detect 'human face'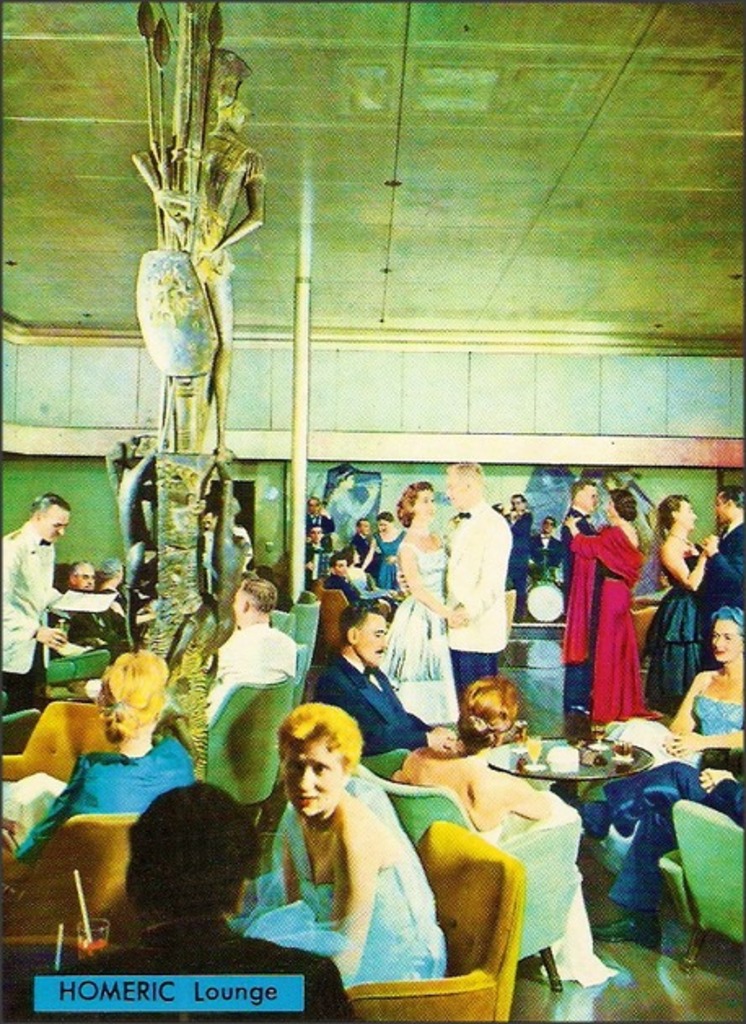
left=80, top=570, right=93, bottom=588
